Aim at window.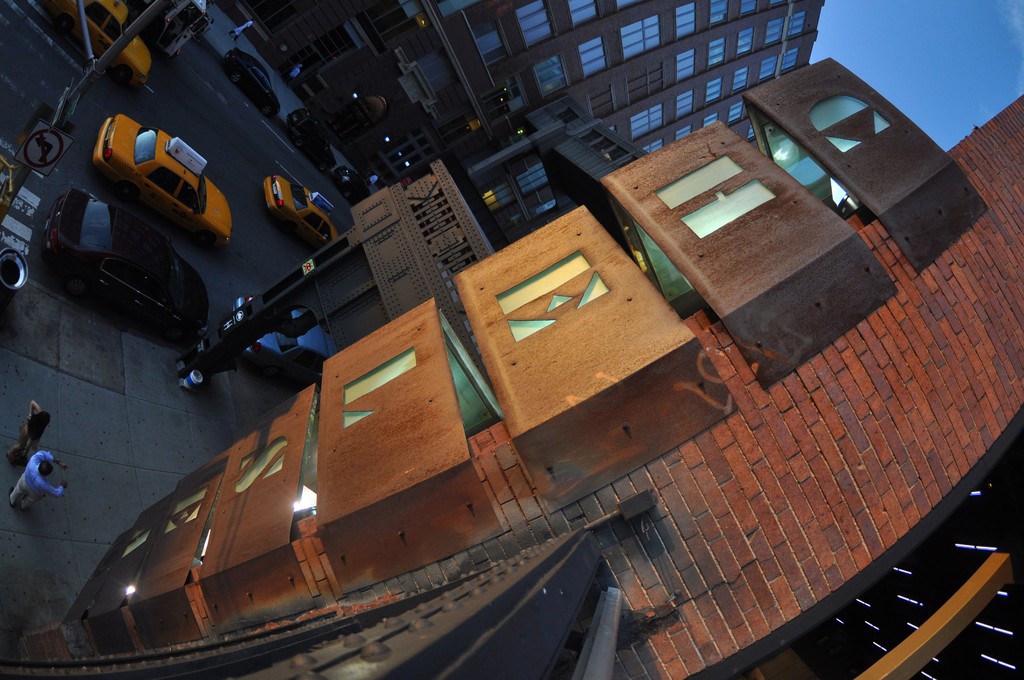
Aimed at Rect(577, 36, 611, 78).
